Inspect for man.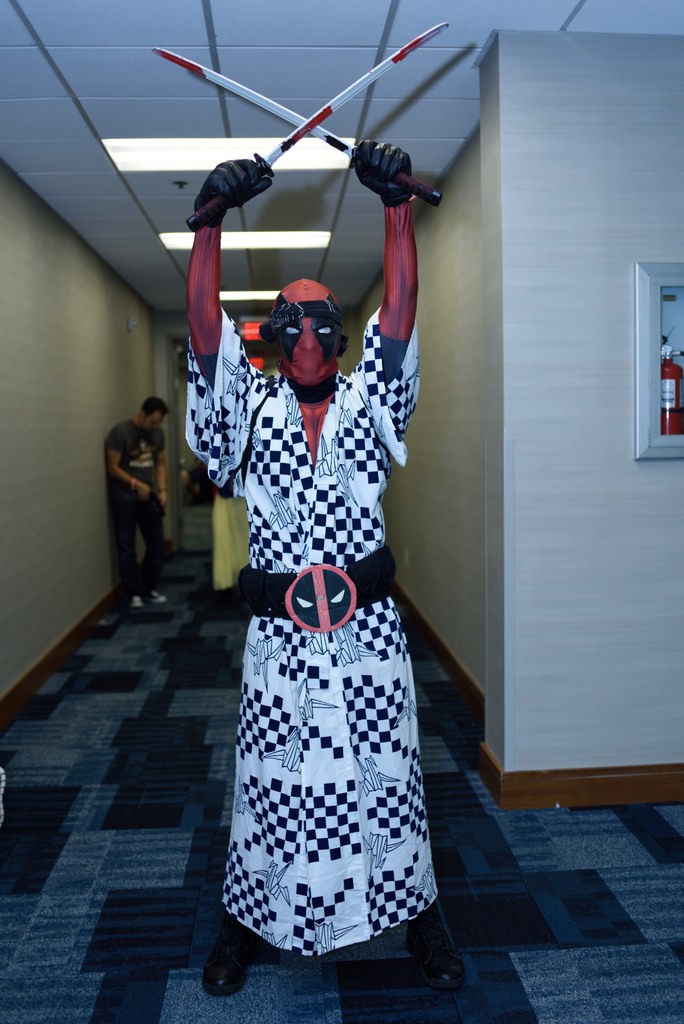
Inspection: (x1=184, y1=134, x2=471, y2=1000).
